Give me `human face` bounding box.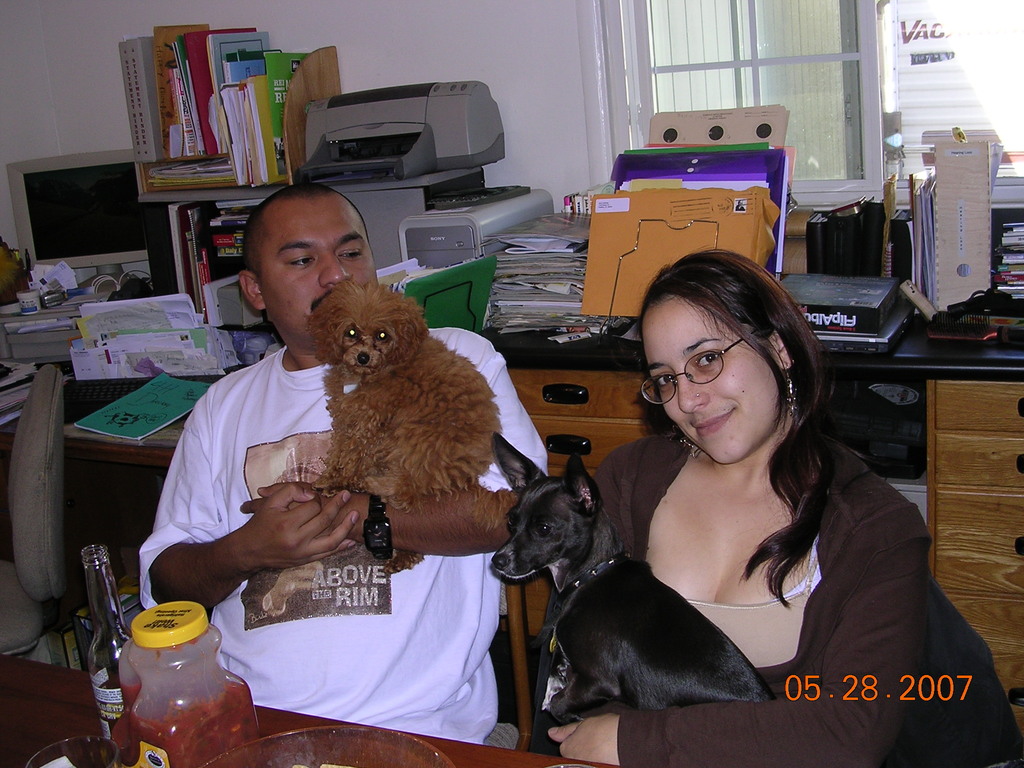
(641, 294, 781, 464).
